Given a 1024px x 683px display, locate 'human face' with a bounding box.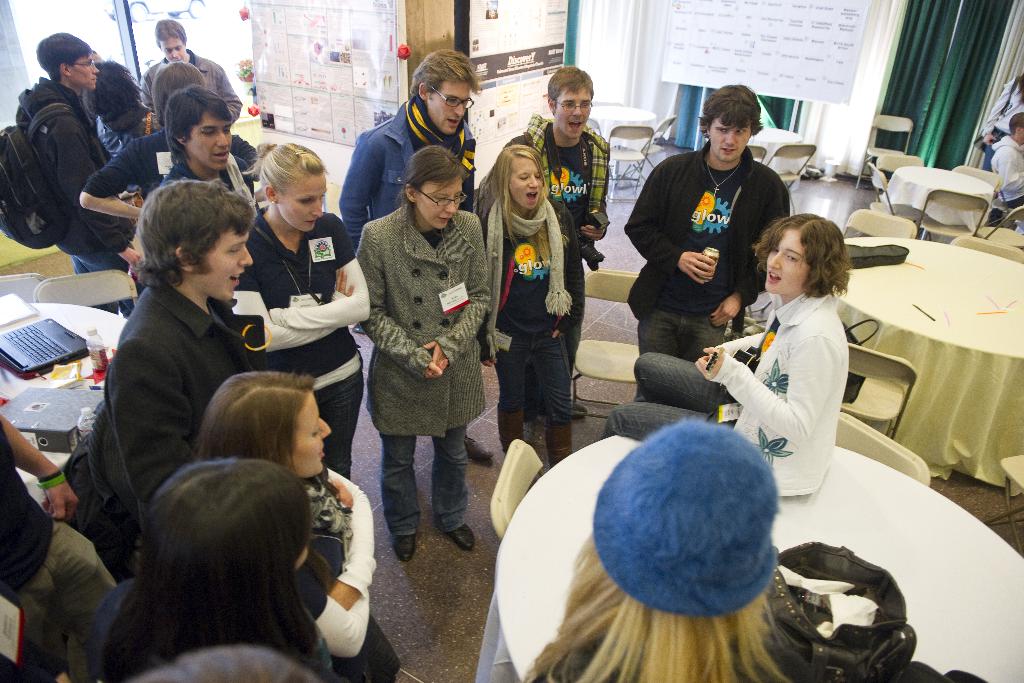
Located: detection(70, 60, 94, 88).
